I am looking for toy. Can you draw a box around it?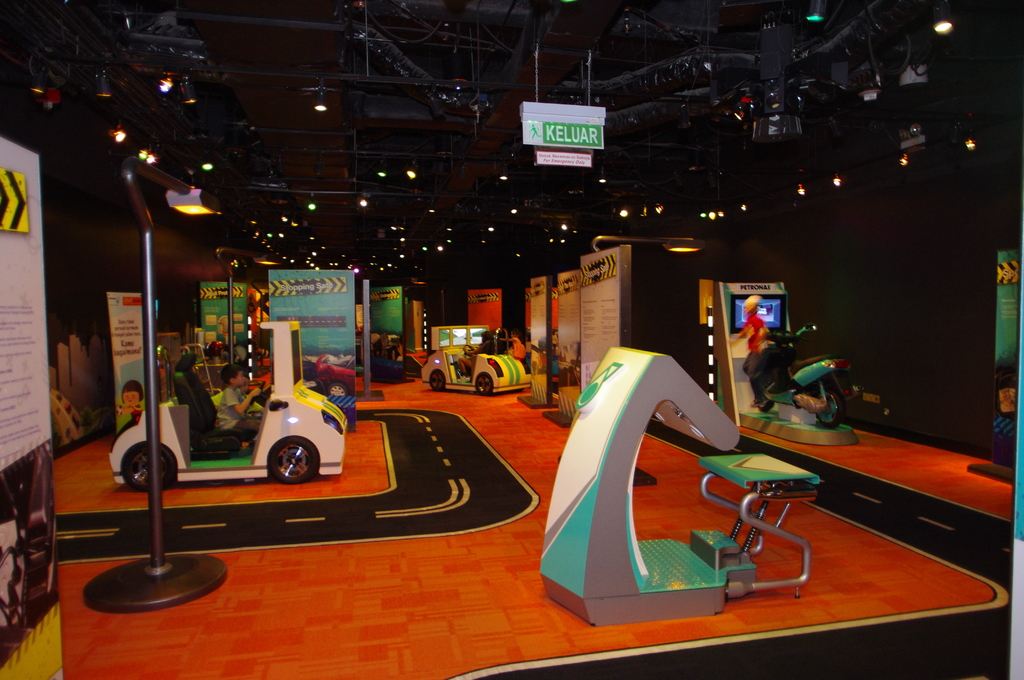
Sure, the bounding box is [left=120, top=371, right=148, bottom=416].
